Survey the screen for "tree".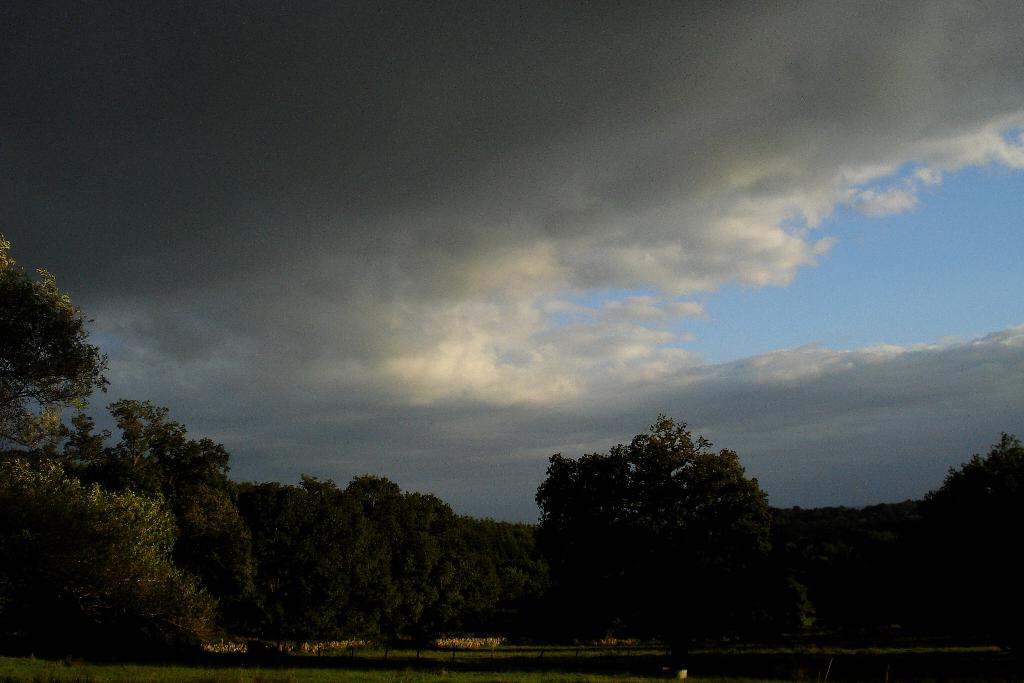
Survey found: detection(261, 475, 481, 675).
